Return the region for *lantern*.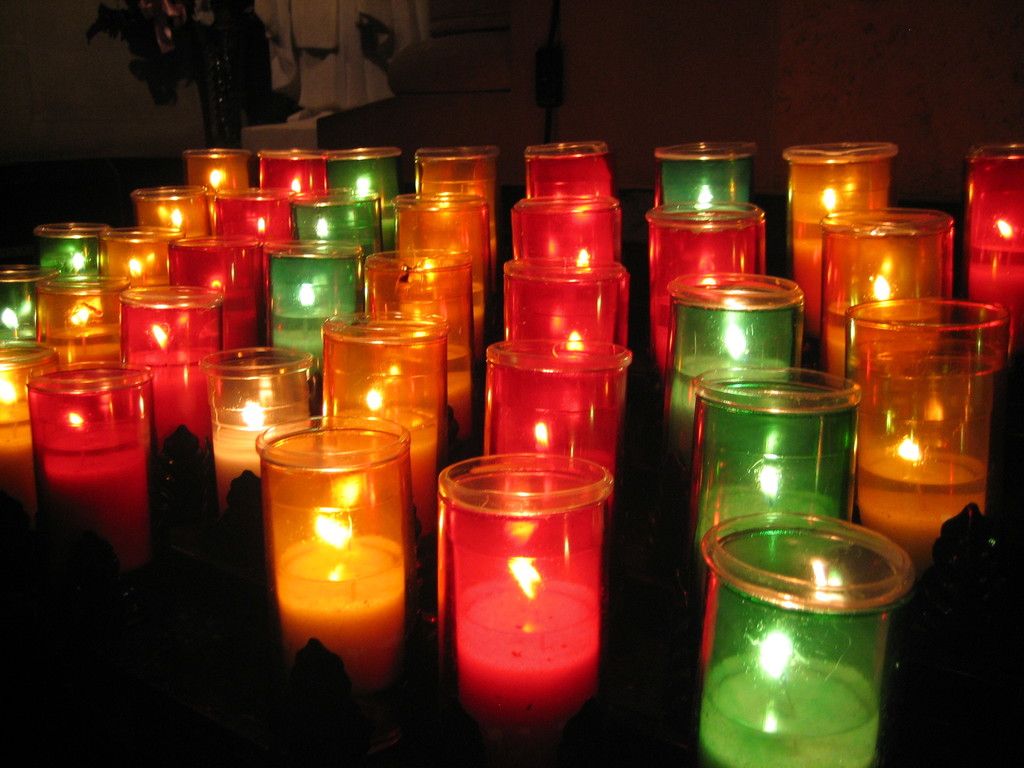
region(964, 145, 1023, 358).
